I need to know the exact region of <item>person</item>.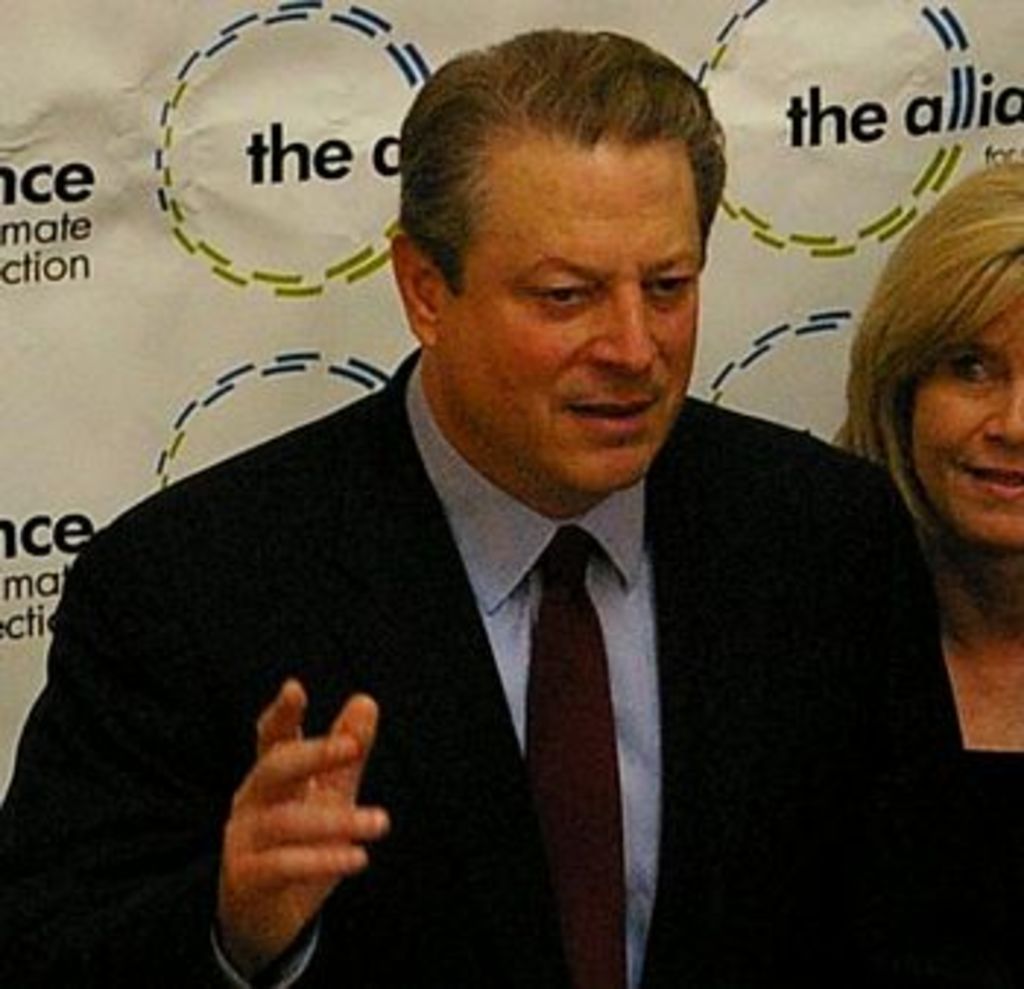
Region: detection(834, 152, 1021, 986).
